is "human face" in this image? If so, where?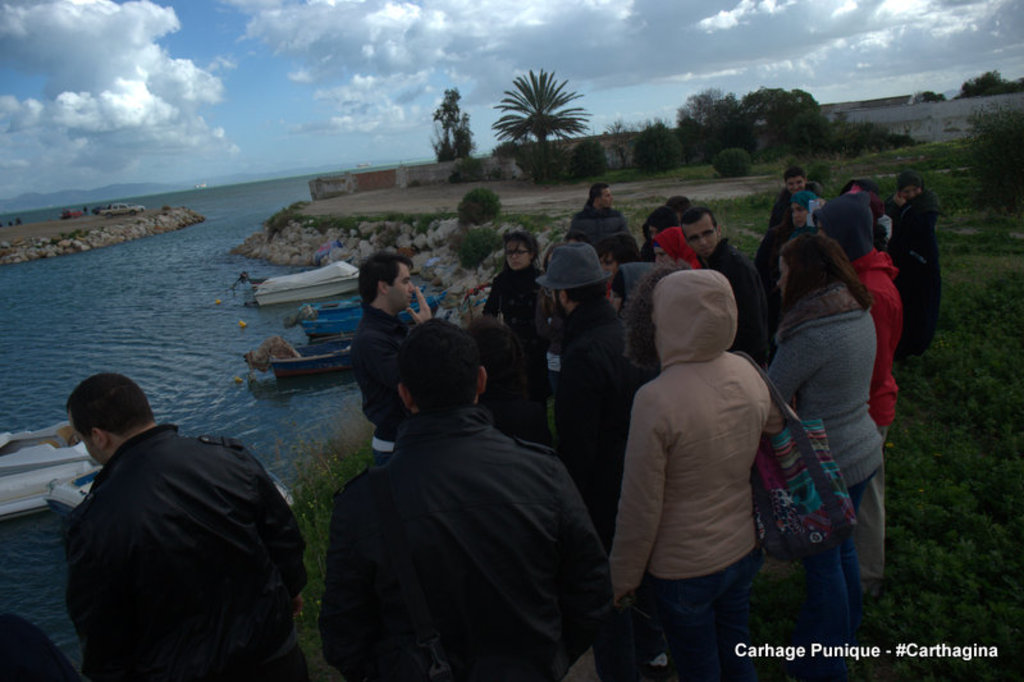
Yes, at 687 219 713 250.
